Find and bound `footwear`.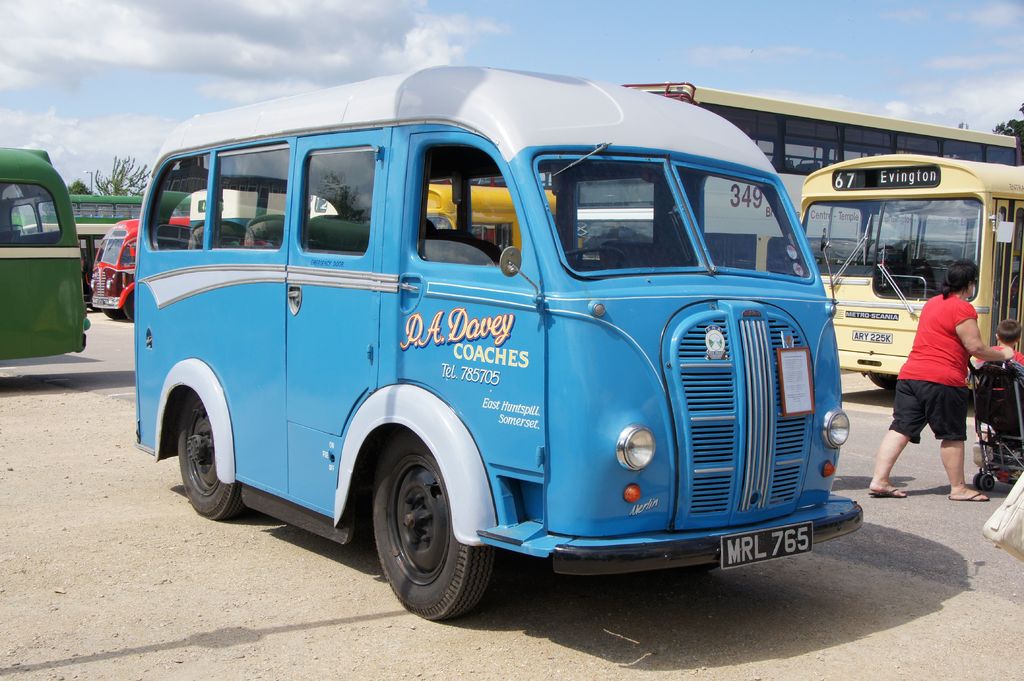
Bound: [868,490,908,501].
